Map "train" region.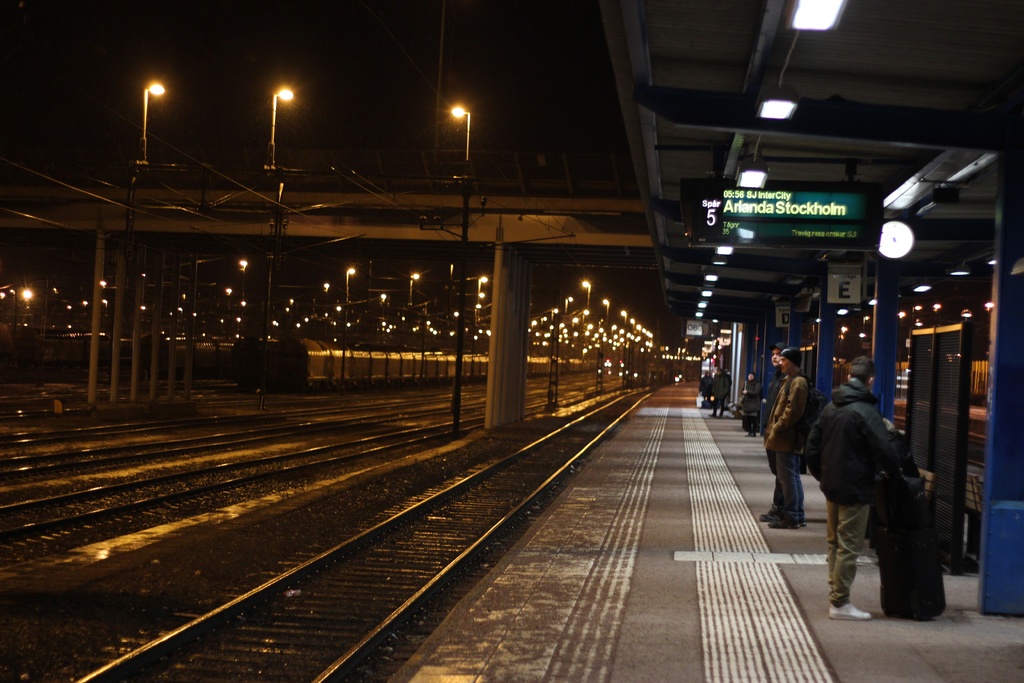
Mapped to box(272, 336, 608, 386).
